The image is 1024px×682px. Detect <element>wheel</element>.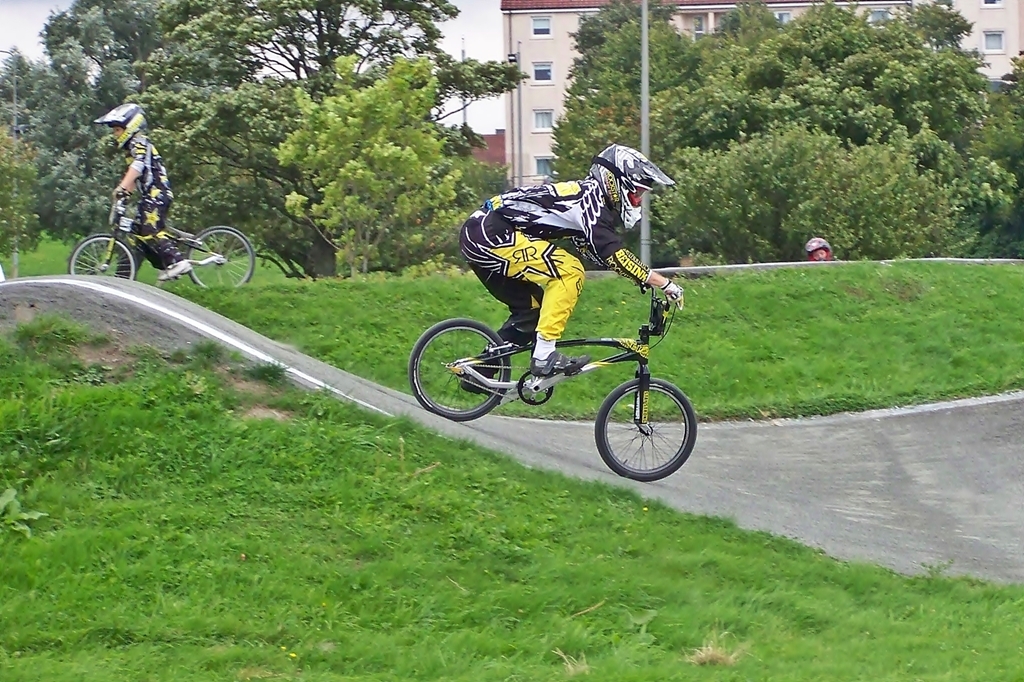
Detection: <box>67,233,135,280</box>.
